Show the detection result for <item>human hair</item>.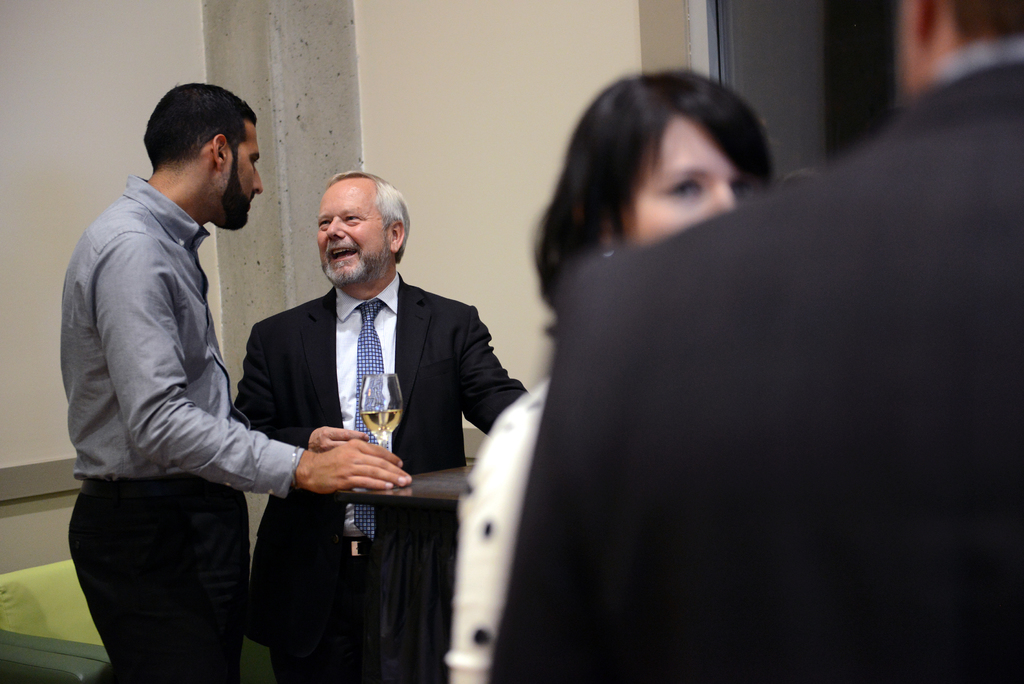
<box>540,66,770,291</box>.
